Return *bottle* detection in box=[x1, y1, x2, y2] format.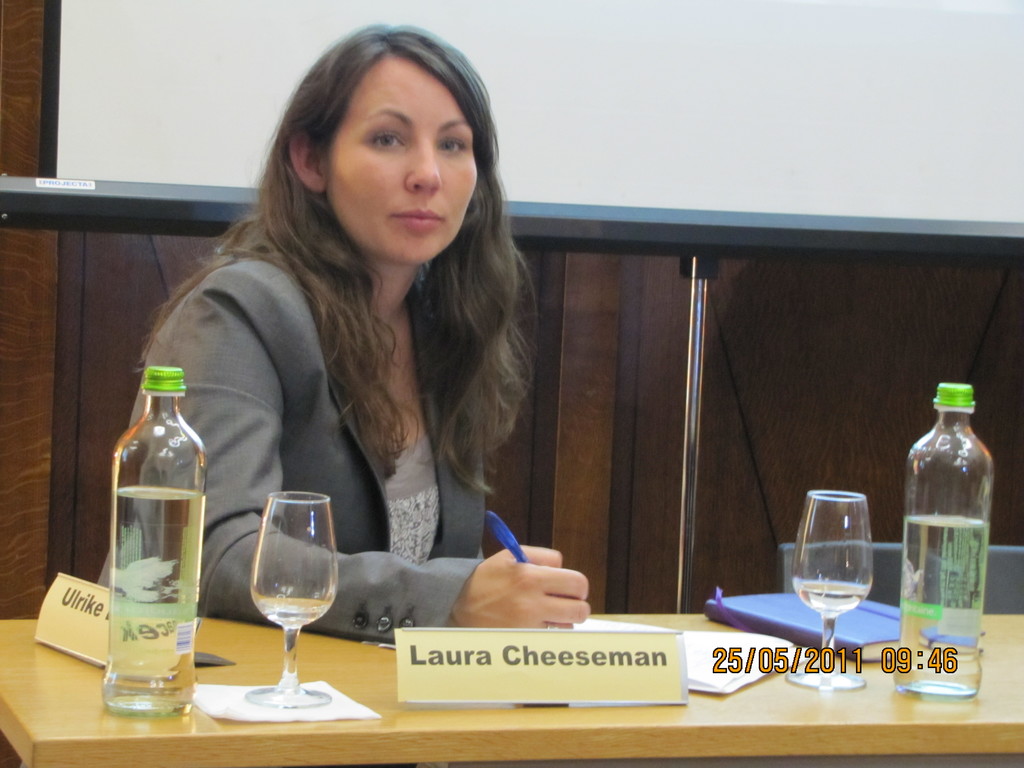
box=[100, 369, 211, 717].
